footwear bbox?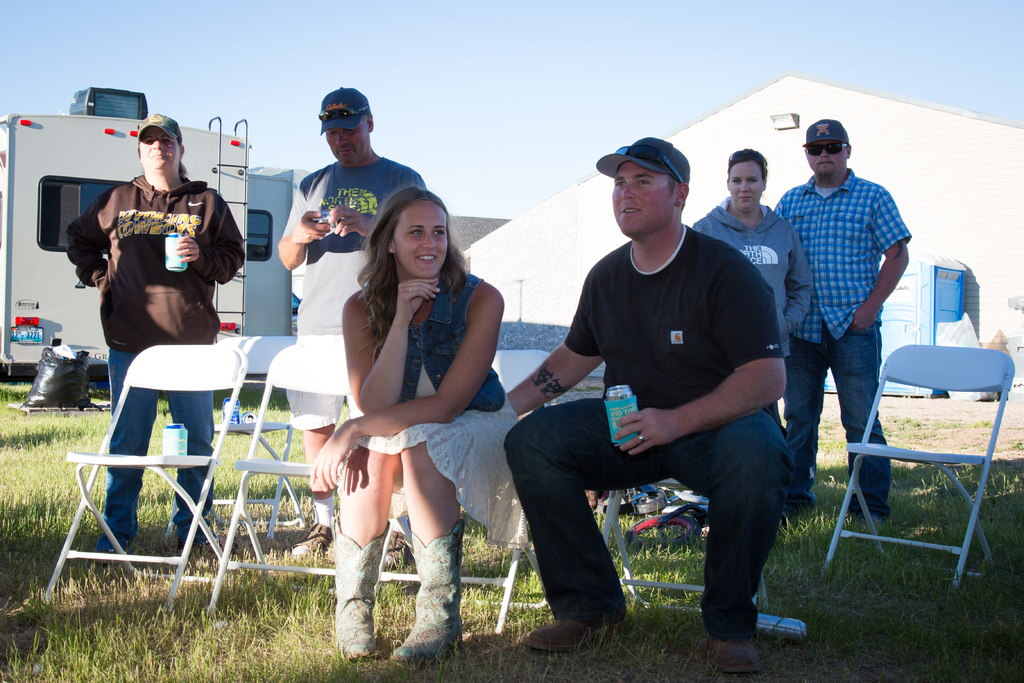
710, 597, 804, 655
